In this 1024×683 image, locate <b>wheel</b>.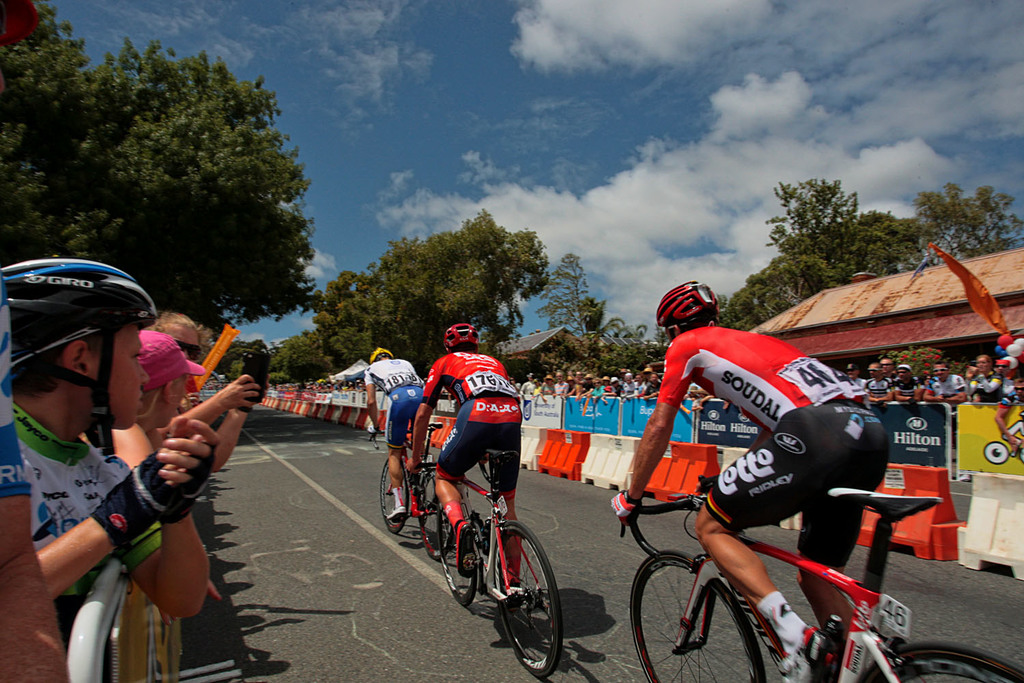
Bounding box: {"left": 442, "top": 520, "right": 477, "bottom": 604}.
